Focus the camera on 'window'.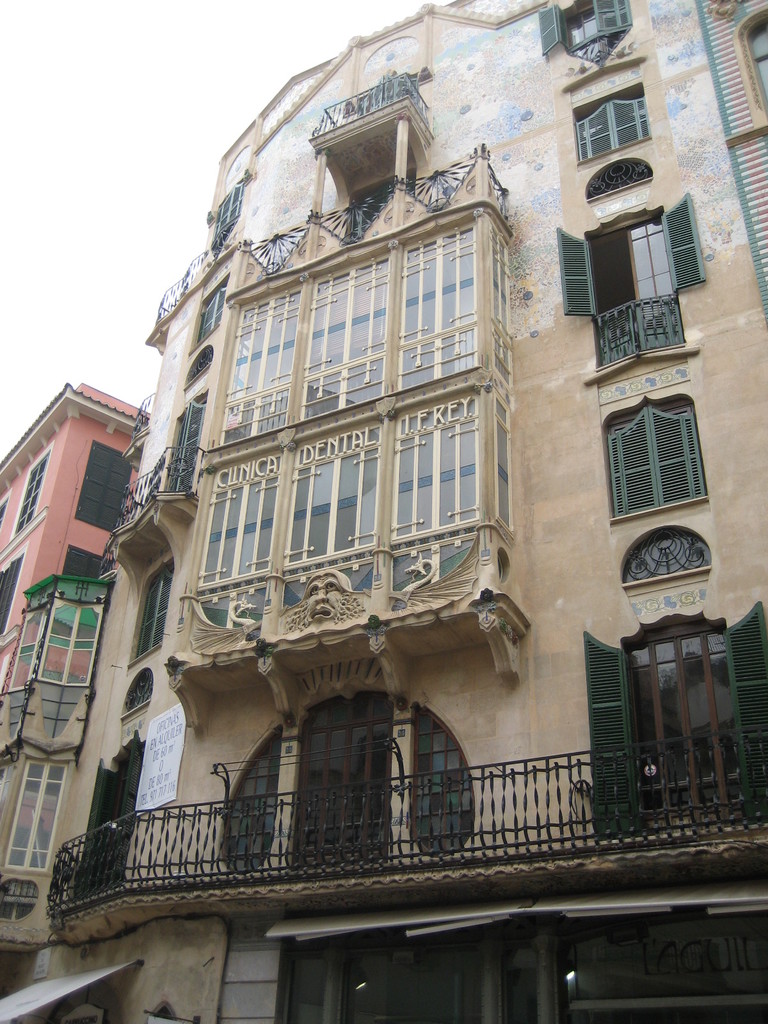
Focus region: bbox=(0, 495, 10, 531).
